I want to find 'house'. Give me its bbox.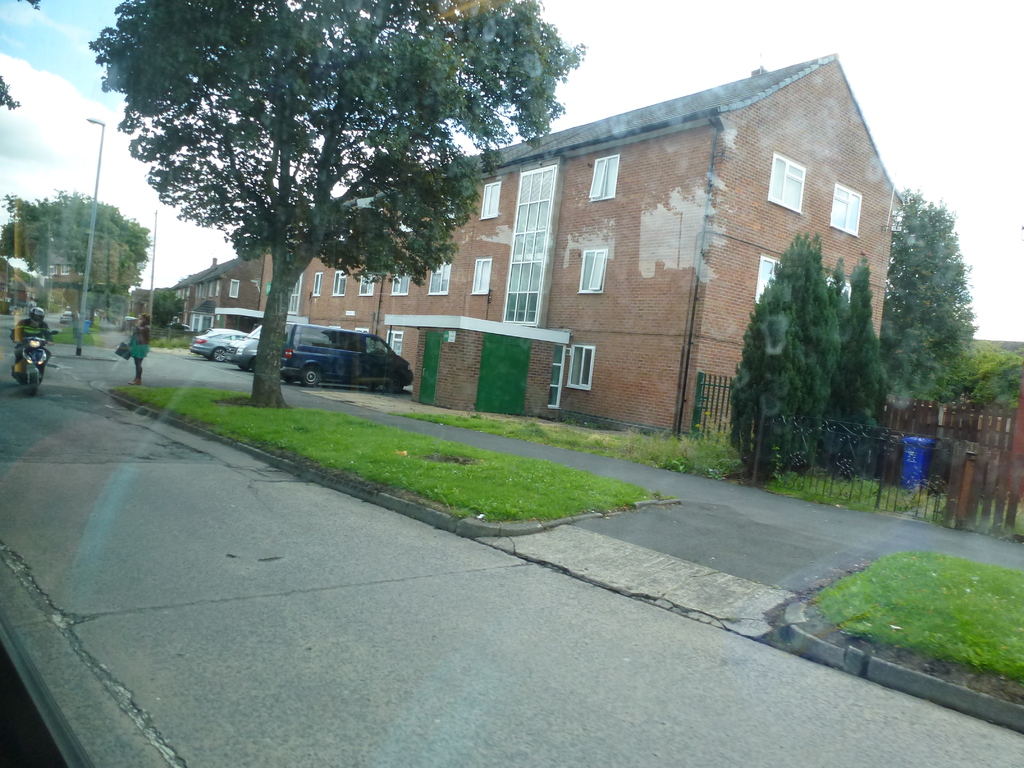
bbox(285, 54, 902, 443).
